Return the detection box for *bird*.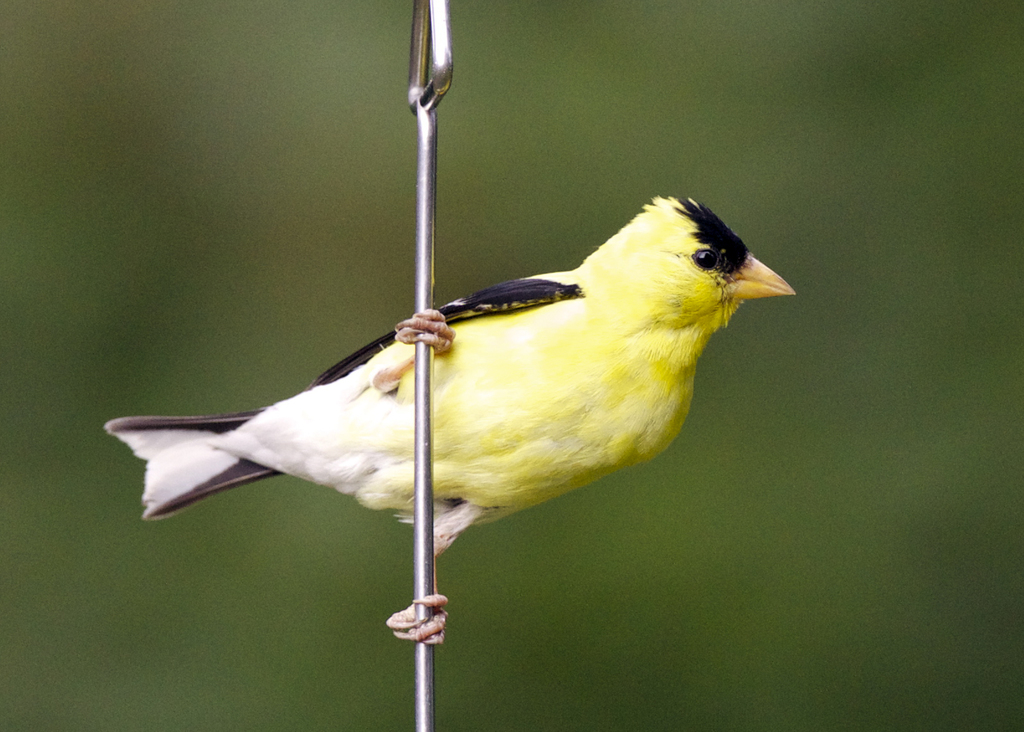
<bbox>87, 215, 803, 616</bbox>.
